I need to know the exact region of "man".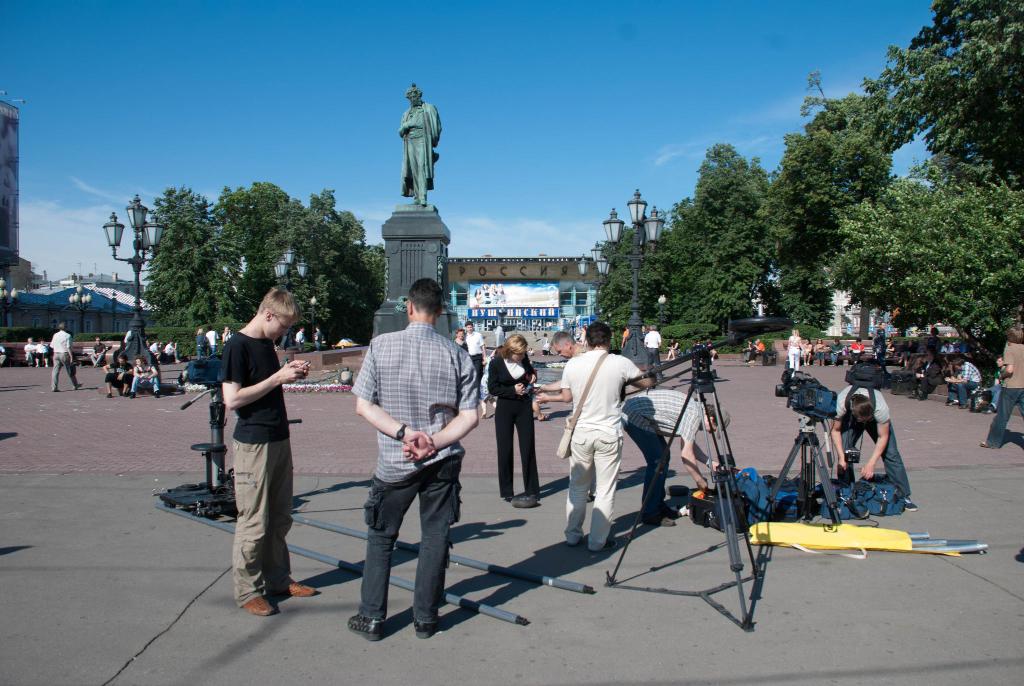
Region: 874 318 894 364.
